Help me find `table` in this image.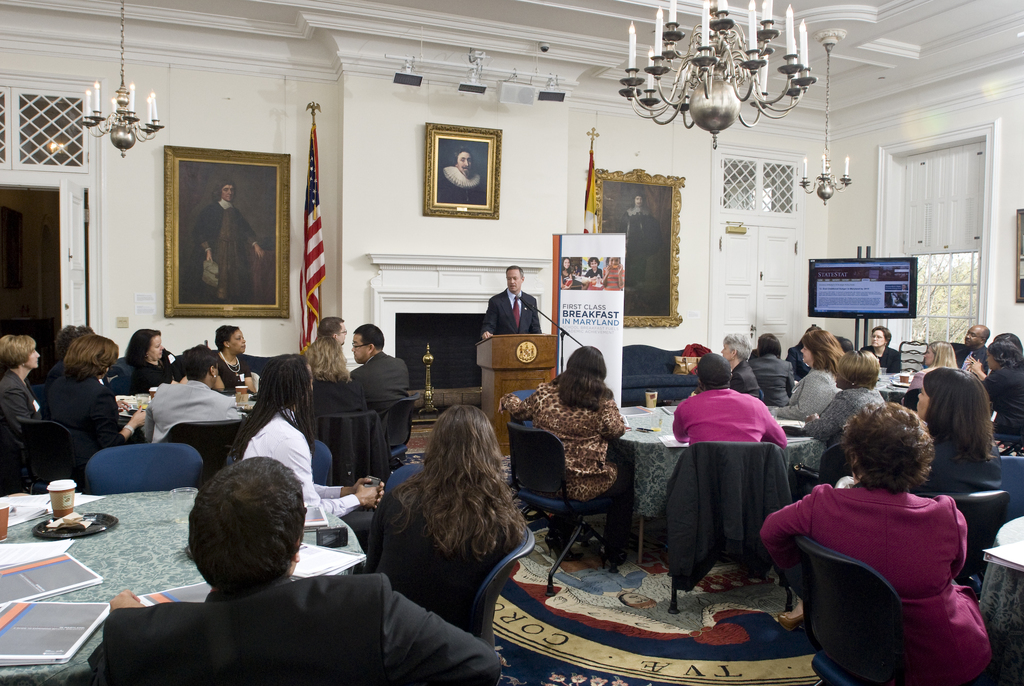
Found it: locate(616, 405, 833, 562).
